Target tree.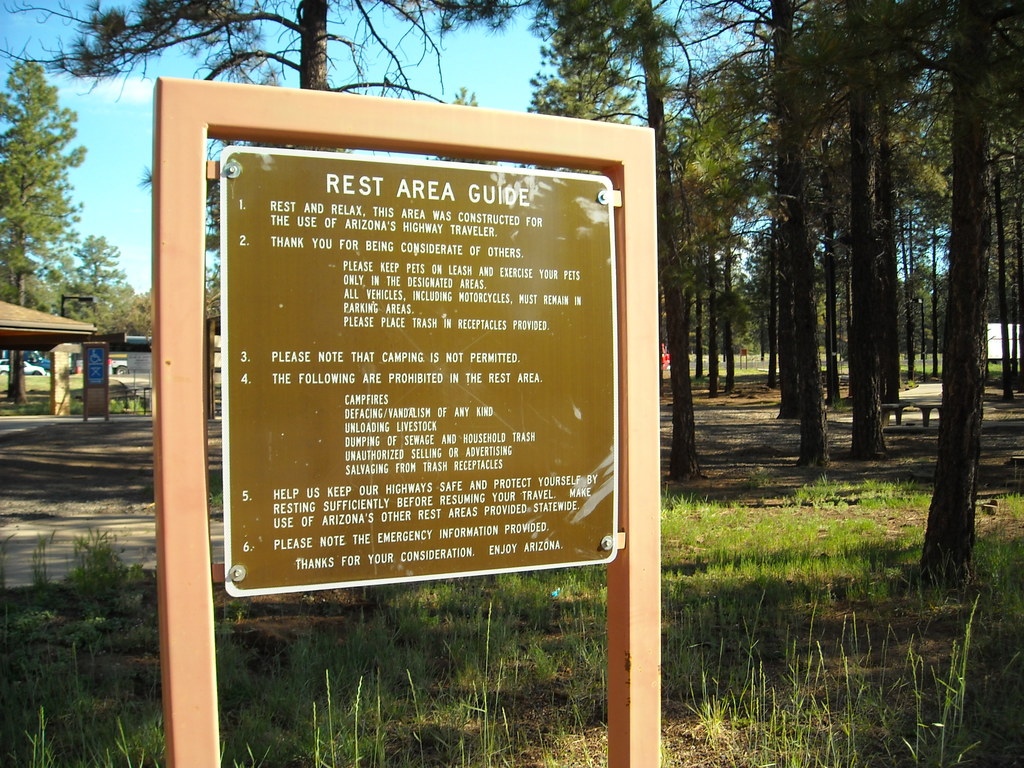
Target region: l=903, t=0, r=1023, b=590.
